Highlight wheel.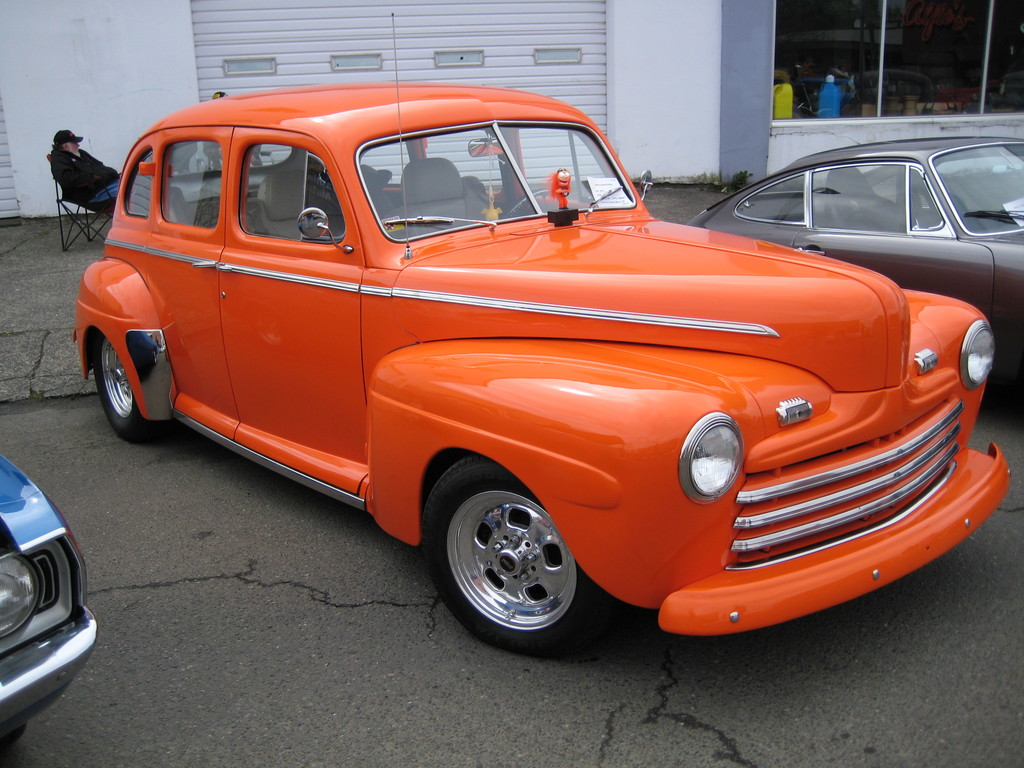
Highlighted region: 0:724:25:750.
